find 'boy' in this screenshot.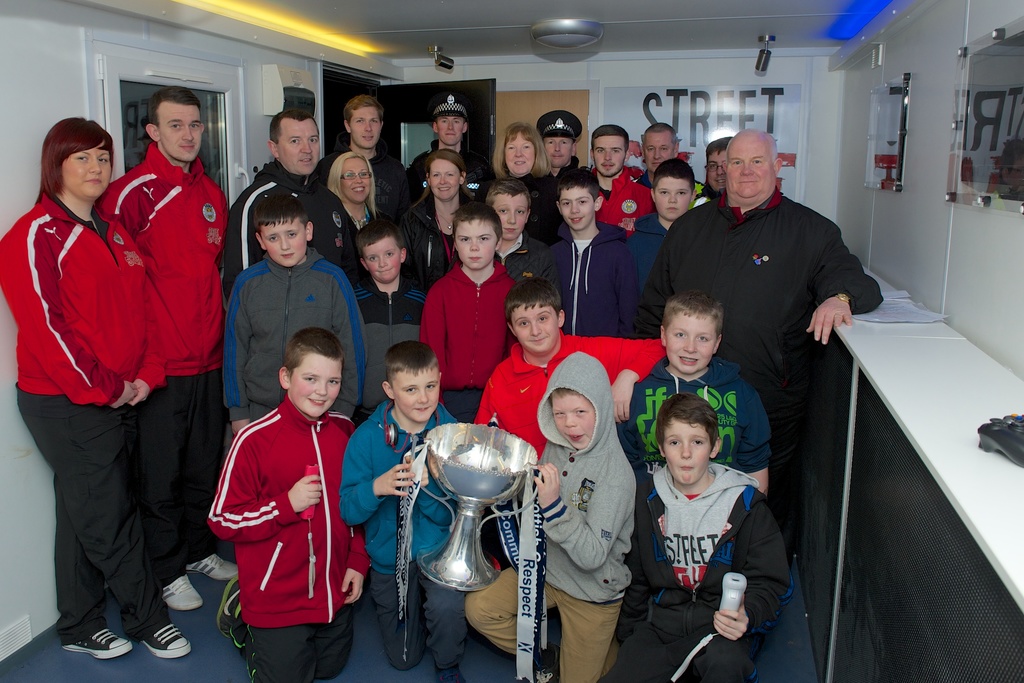
The bounding box for 'boy' is l=486, t=179, r=554, b=293.
